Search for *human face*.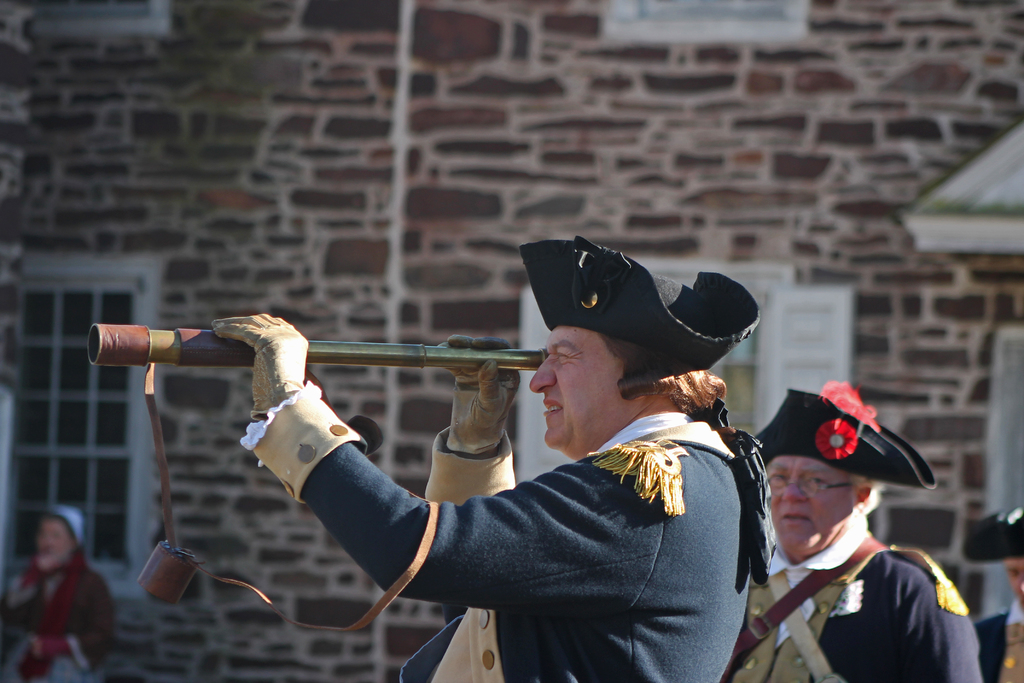
Found at bbox=(531, 325, 620, 448).
